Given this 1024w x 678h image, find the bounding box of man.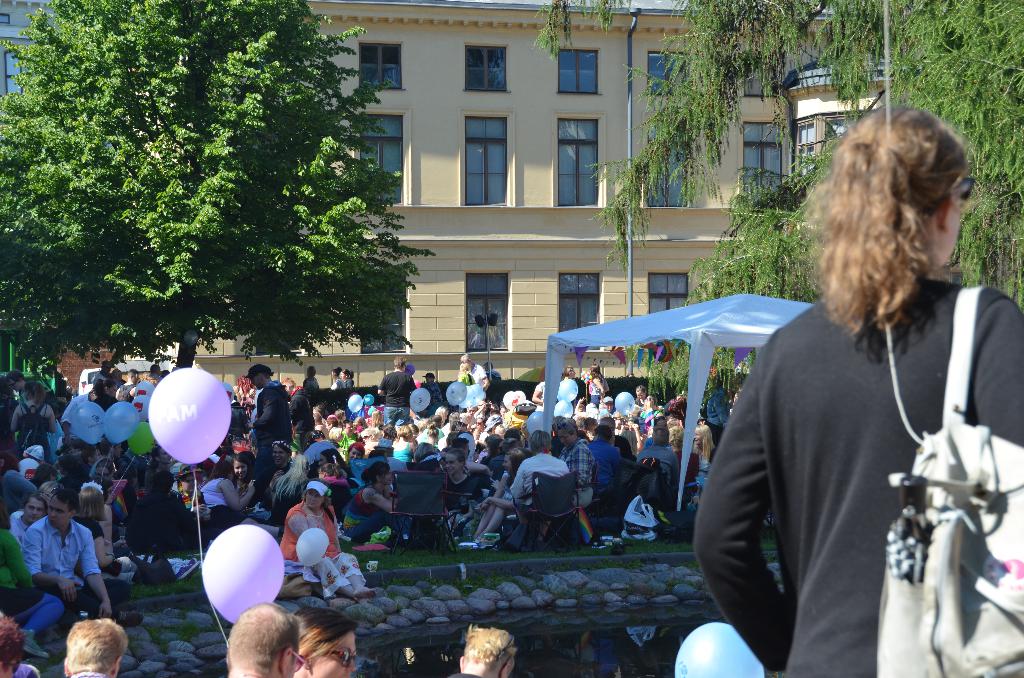
[83,446,102,471].
